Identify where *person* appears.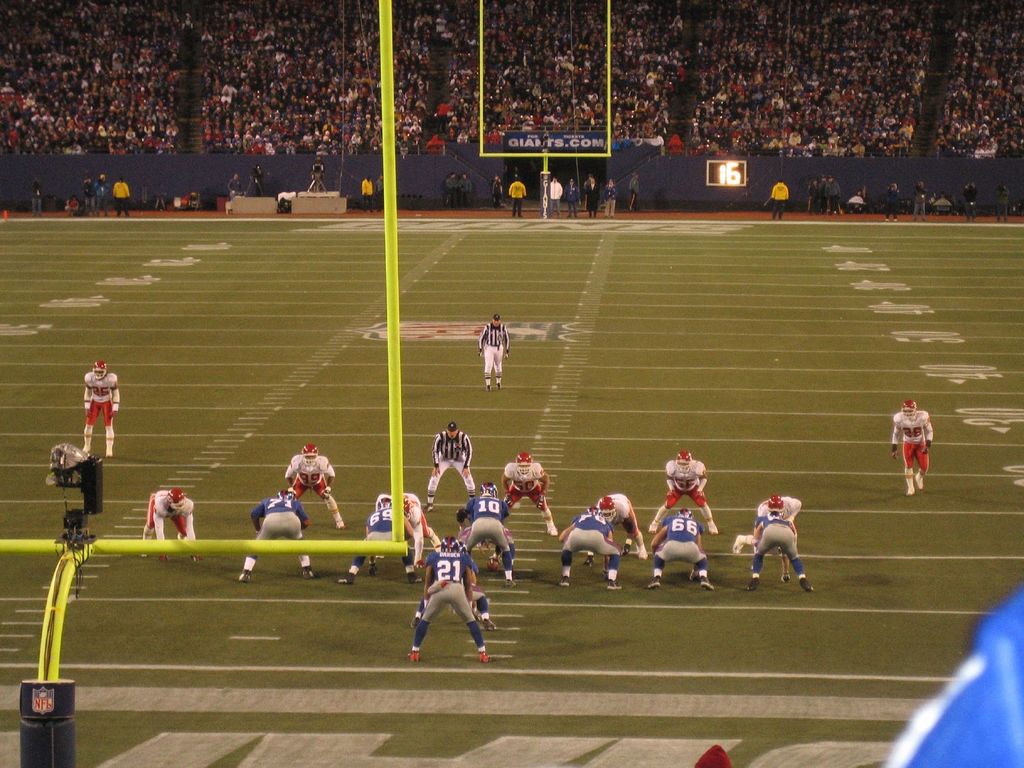
Appears at [left=650, top=523, right=726, bottom=593].
